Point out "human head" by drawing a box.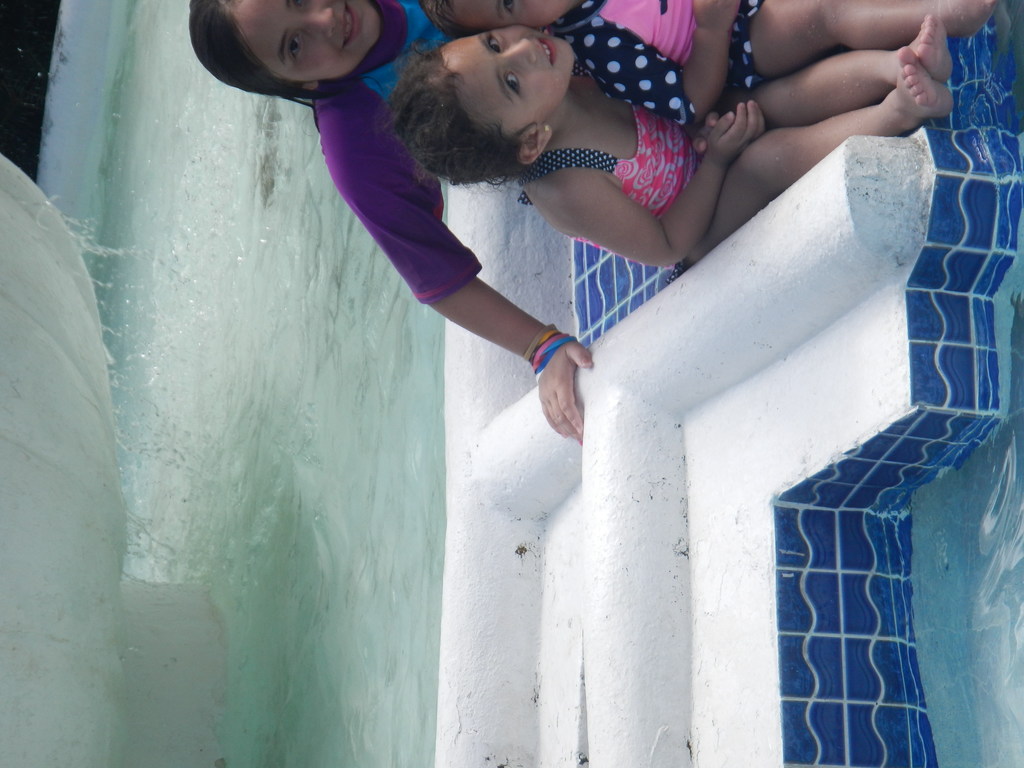
422, 0, 582, 35.
